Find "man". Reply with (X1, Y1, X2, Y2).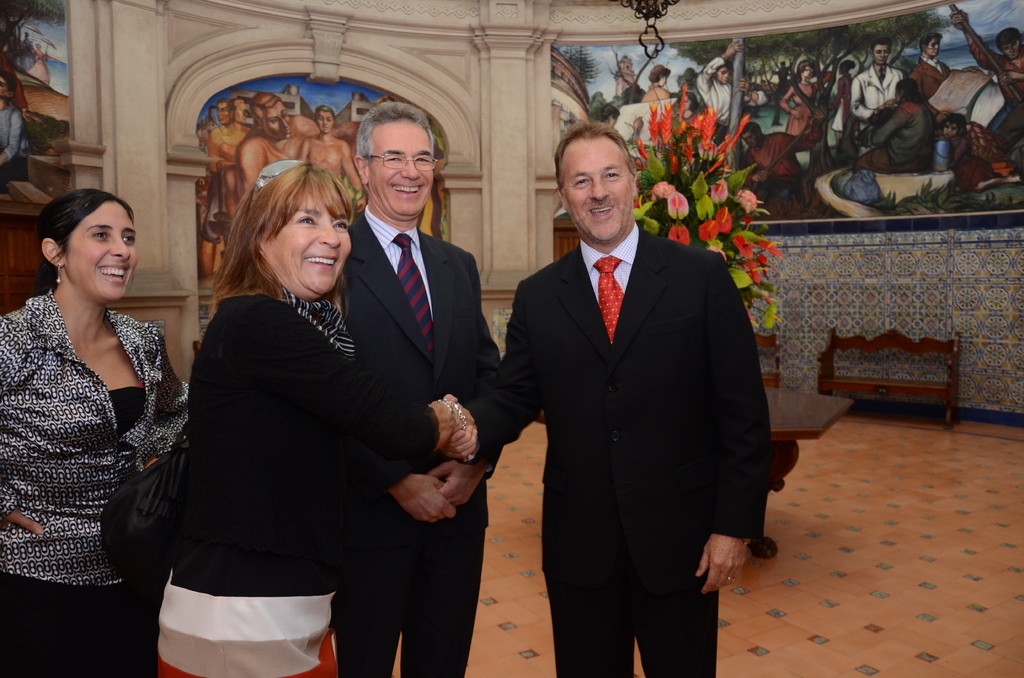
(495, 109, 772, 652).
